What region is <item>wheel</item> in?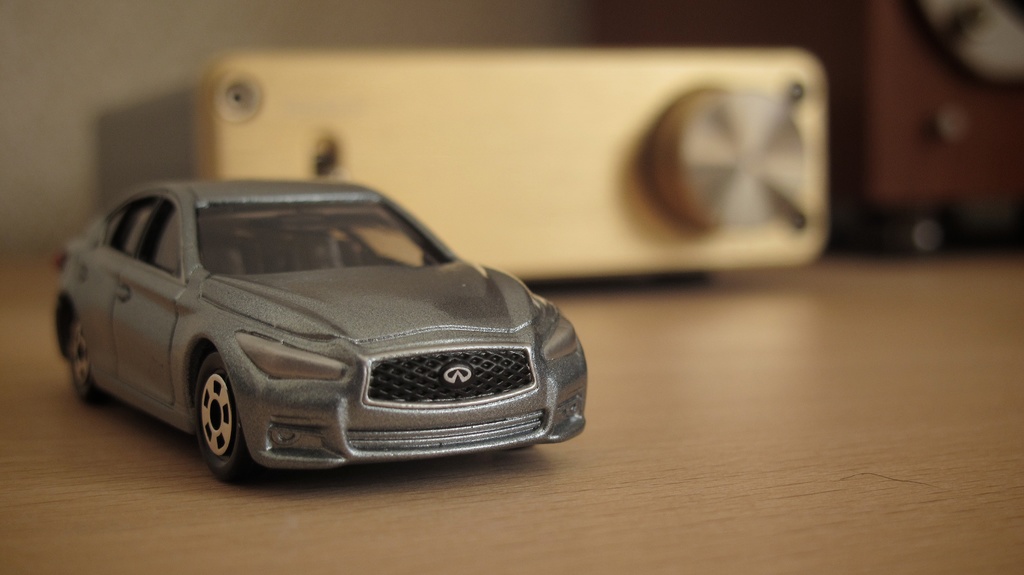
(left=193, top=351, right=254, bottom=483).
